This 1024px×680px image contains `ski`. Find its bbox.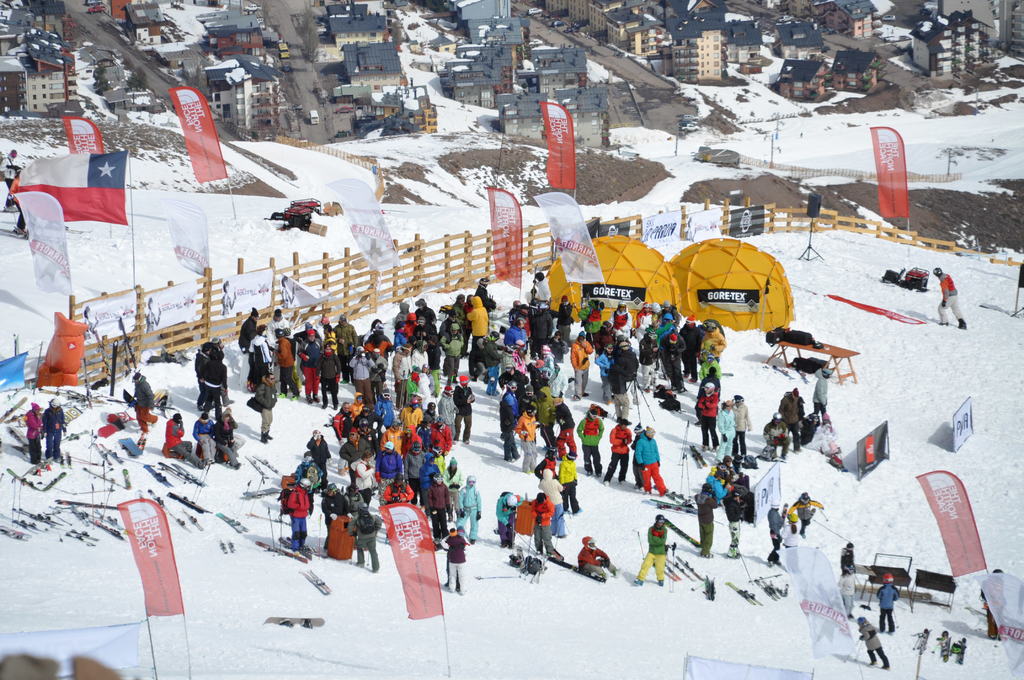
(668,563,682,583).
